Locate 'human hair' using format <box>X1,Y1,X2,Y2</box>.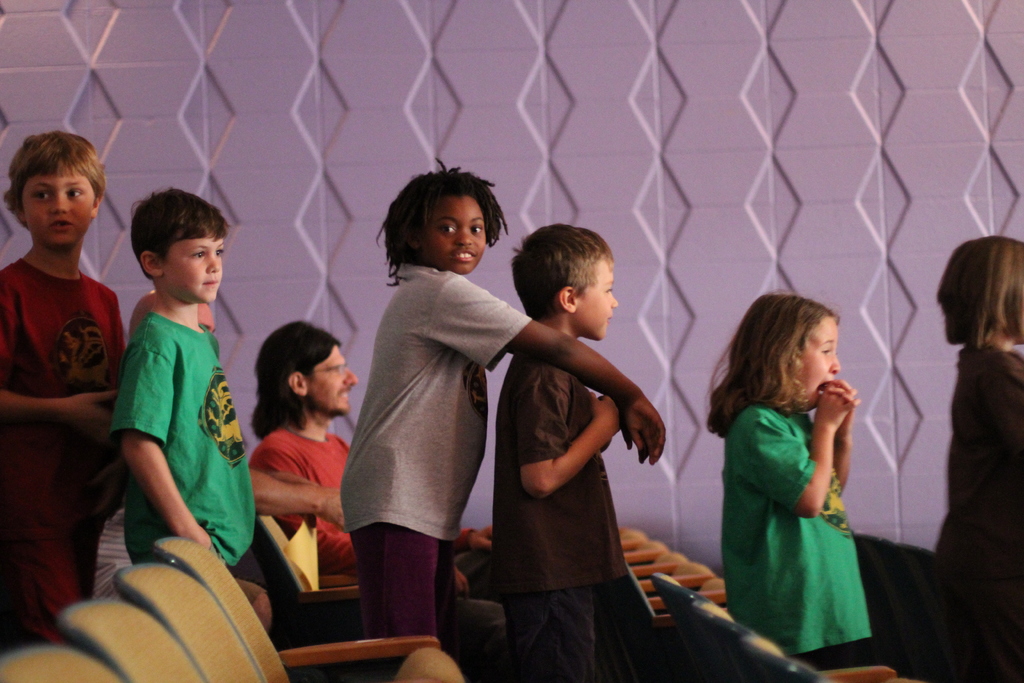
<box>504,216,618,324</box>.
